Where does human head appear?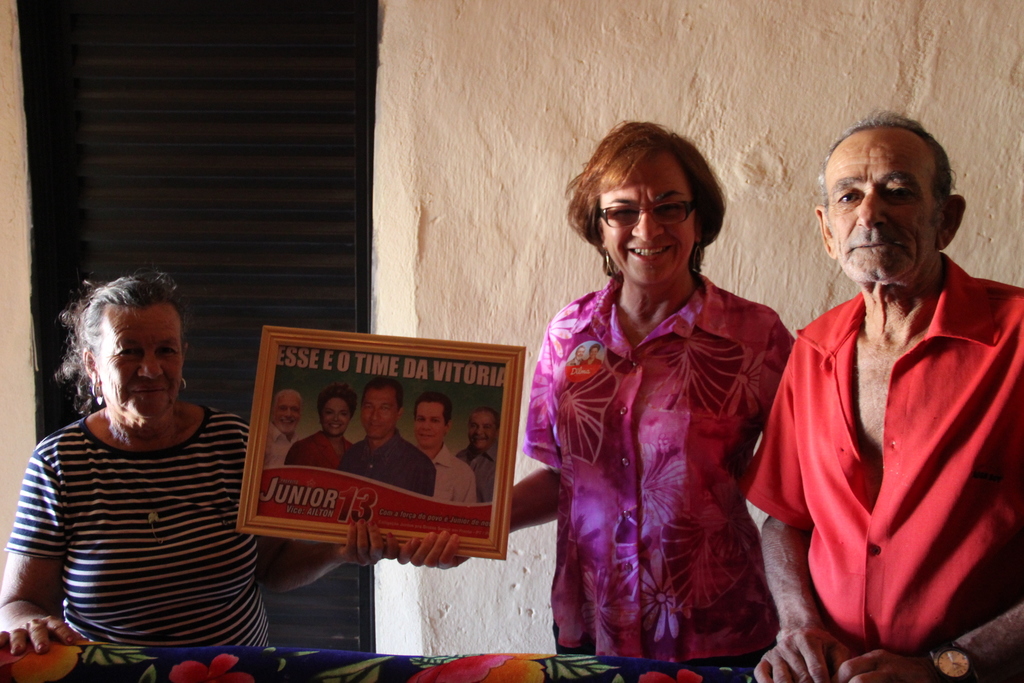
Appears at region(60, 279, 189, 440).
